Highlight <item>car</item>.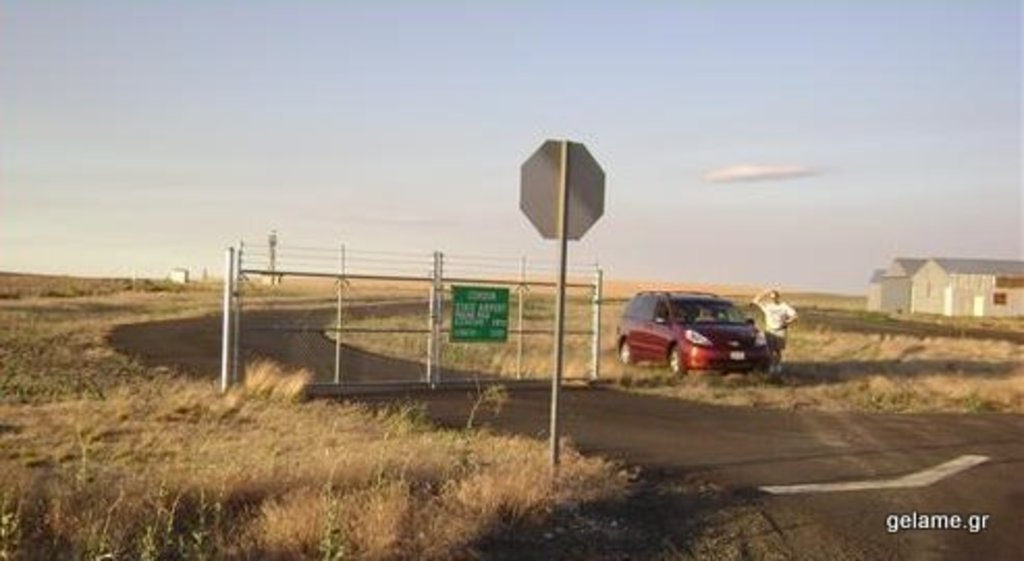
Highlighted region: left=604, top=278, right=802, bottom=380.
